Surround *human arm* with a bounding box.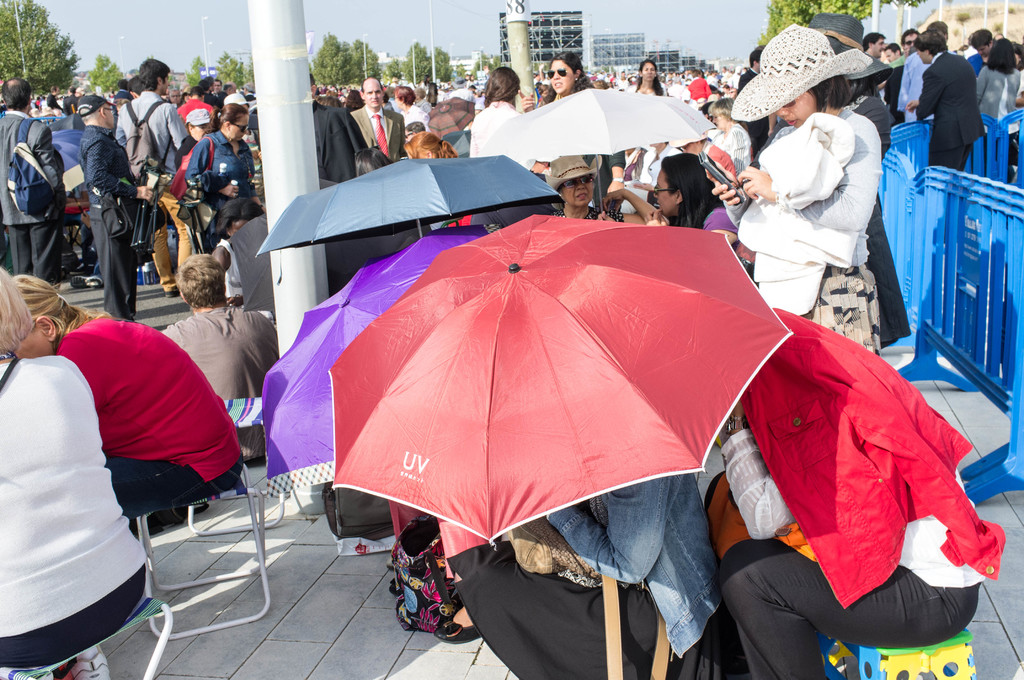
left=84, top=136, right=154, bottom=199.
